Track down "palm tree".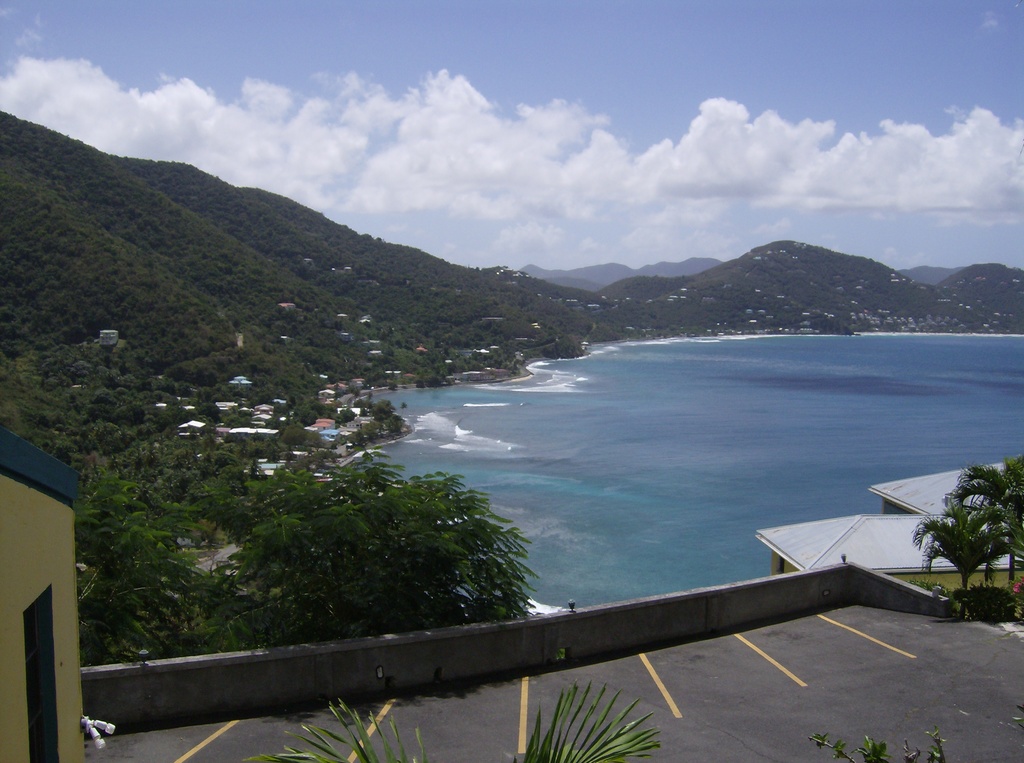
Tracked to <region>923, 501, 1004, 614</region>.
